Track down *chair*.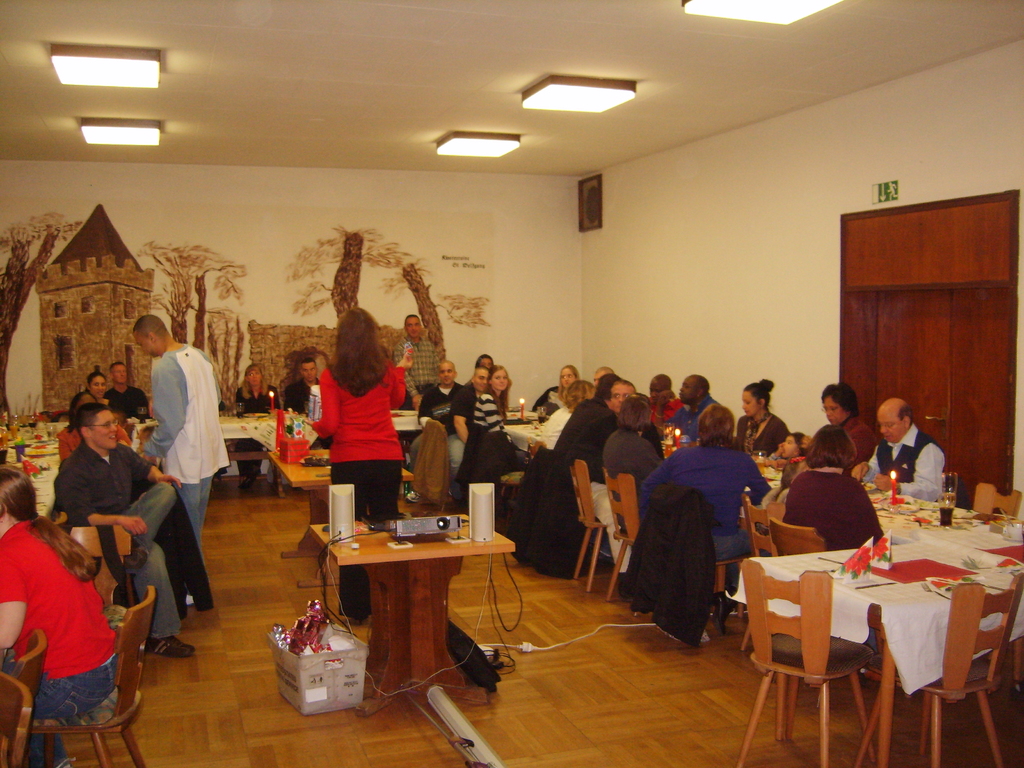
Tracked to select_region(768, 515, 826, 559).
